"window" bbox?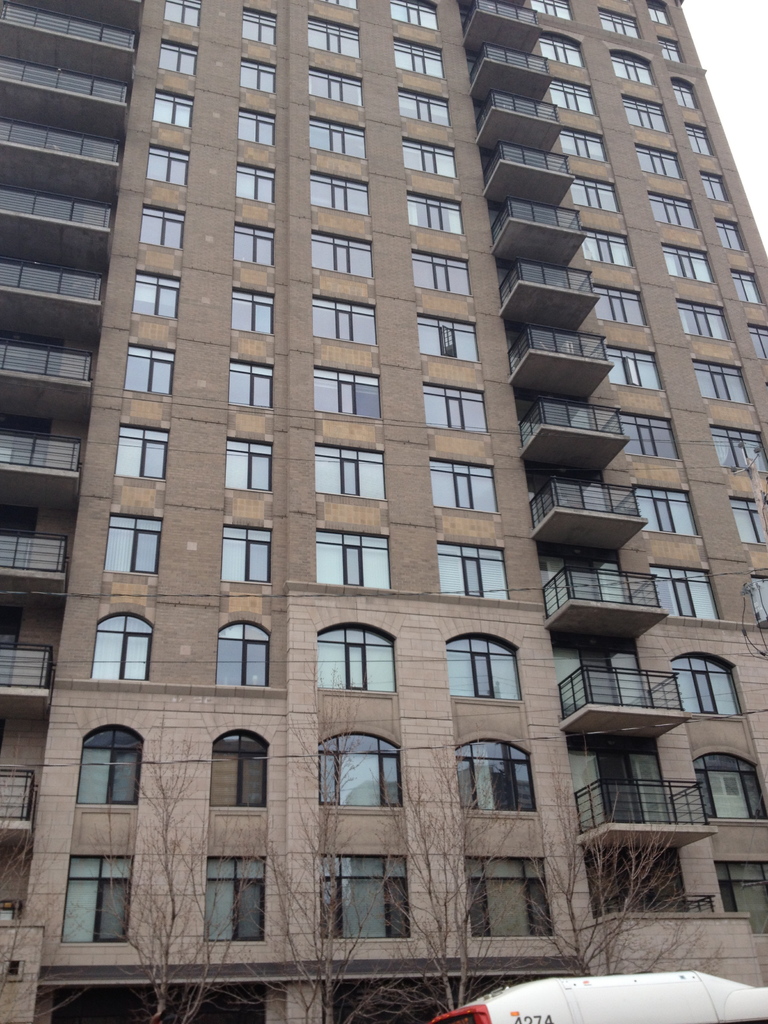
618 410 681 462
